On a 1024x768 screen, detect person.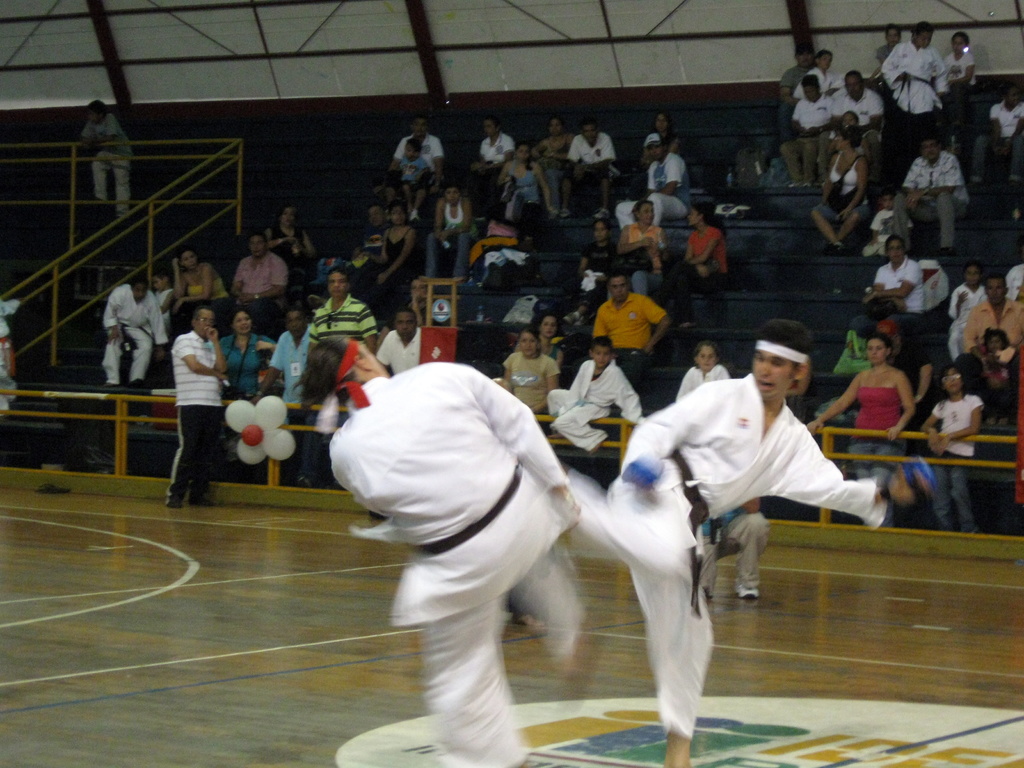
989 85 1023 159.
